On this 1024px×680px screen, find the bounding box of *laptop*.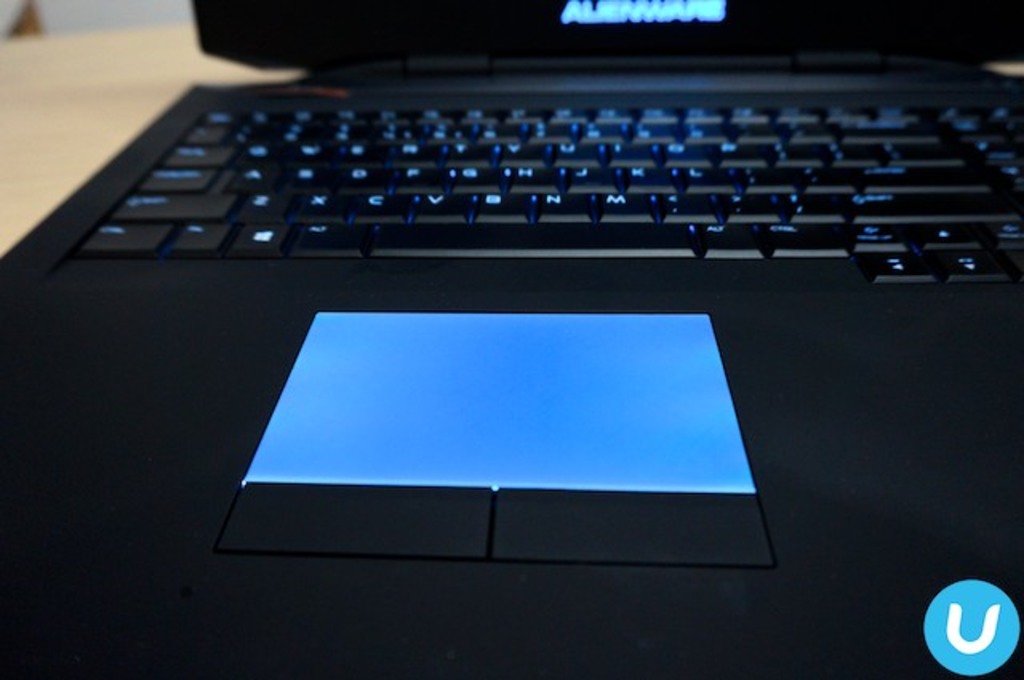
Bounding box: [0, 0, 1022, 678].
